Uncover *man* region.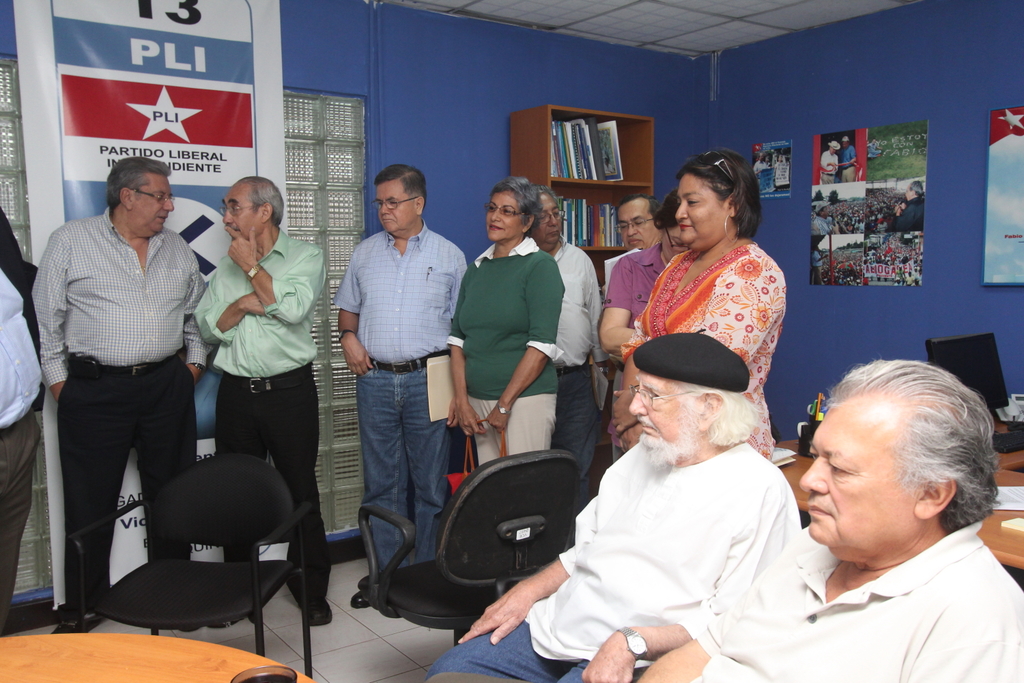
Uncovered: [188,171,341,628].
